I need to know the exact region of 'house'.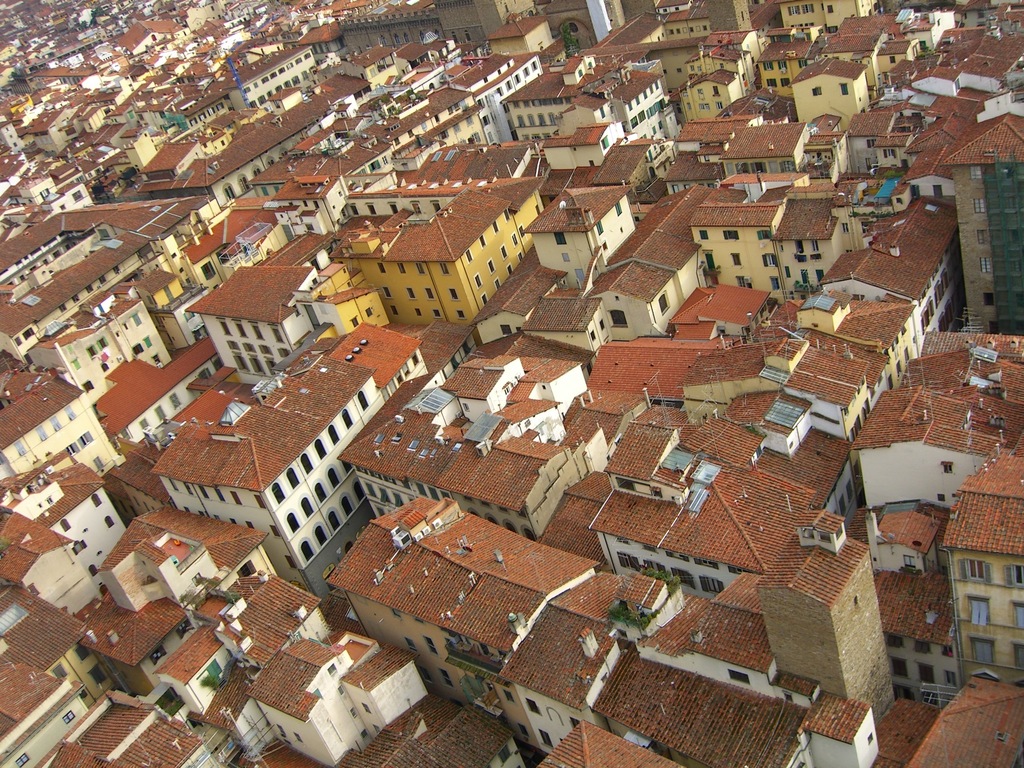
Region: box(601, 658, 810, 767).
